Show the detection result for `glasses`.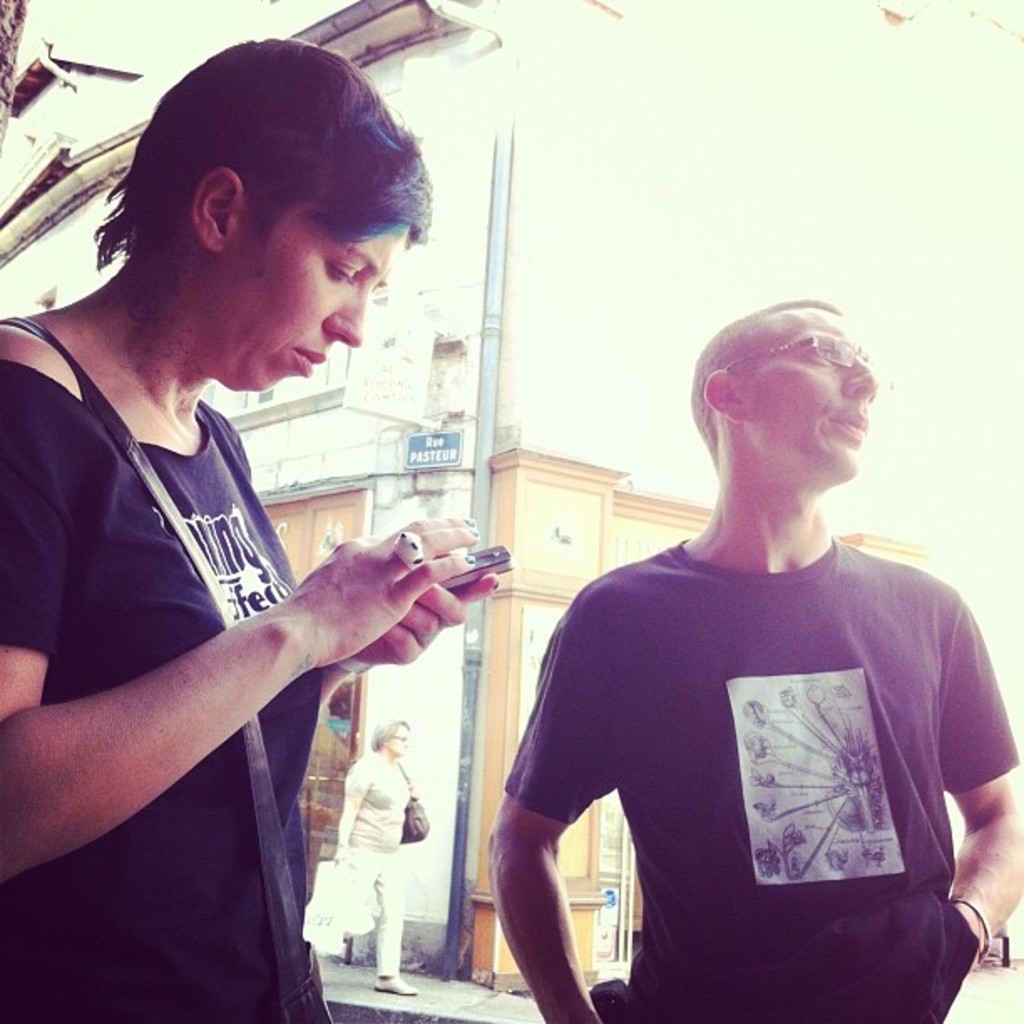
region(387, 735, 418, 743).
